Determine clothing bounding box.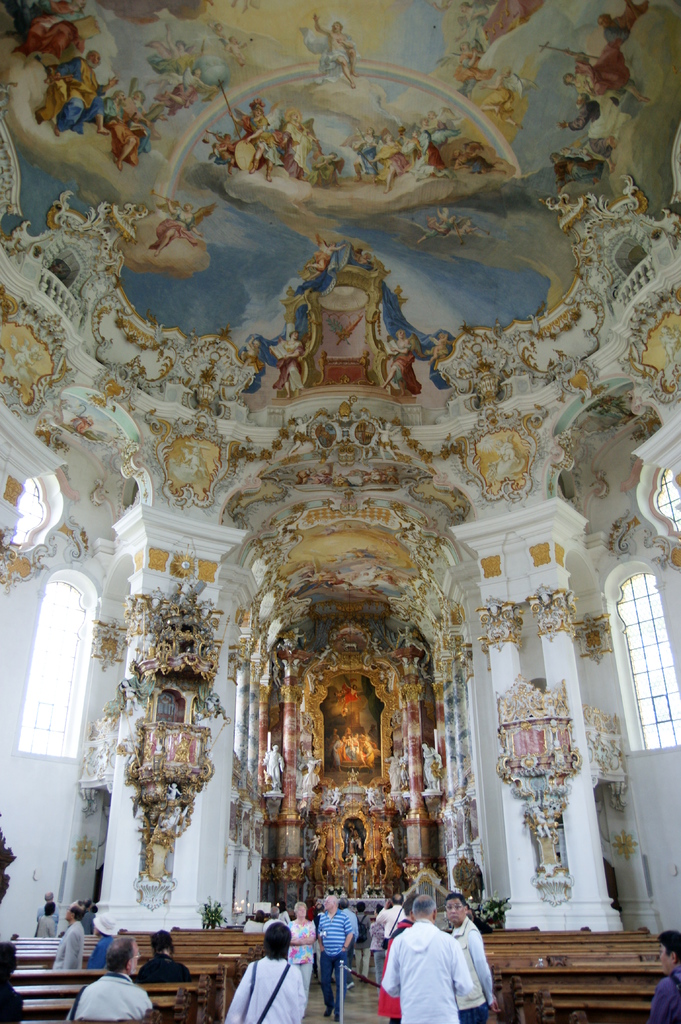
Determined: left=68, top=979, right=156, bottom=1023.
